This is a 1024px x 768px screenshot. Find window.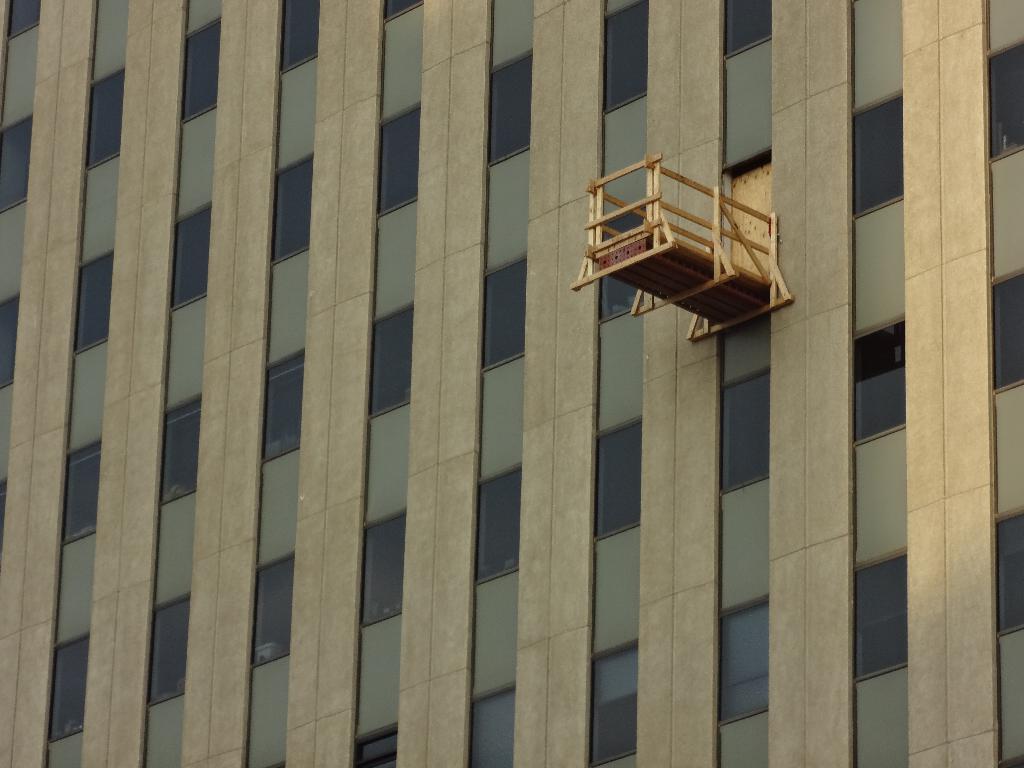
Bounding box: region(383, 0, 423, 22).
